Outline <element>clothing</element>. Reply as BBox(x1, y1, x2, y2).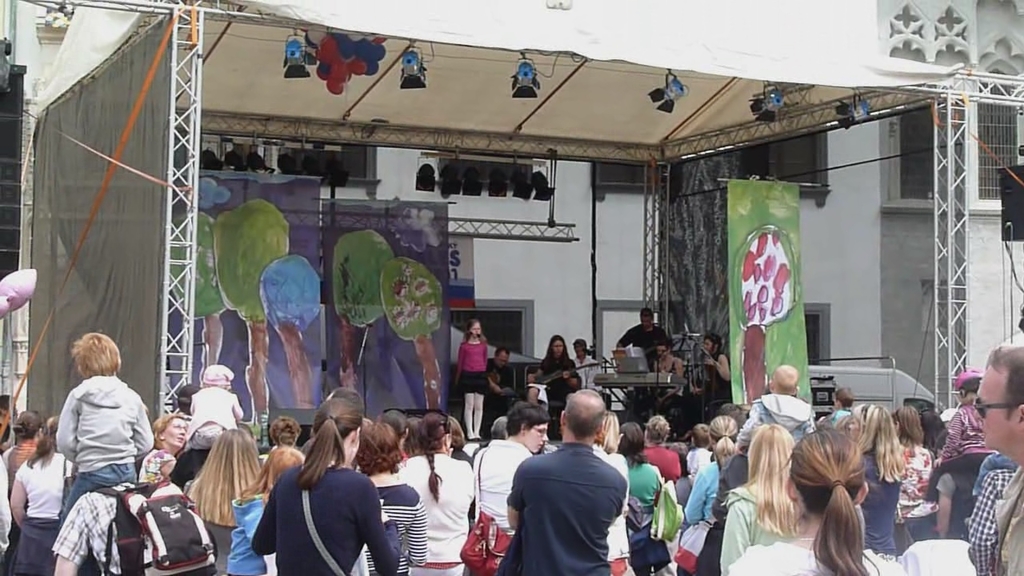
BBox(951, 468, 974, 539).
